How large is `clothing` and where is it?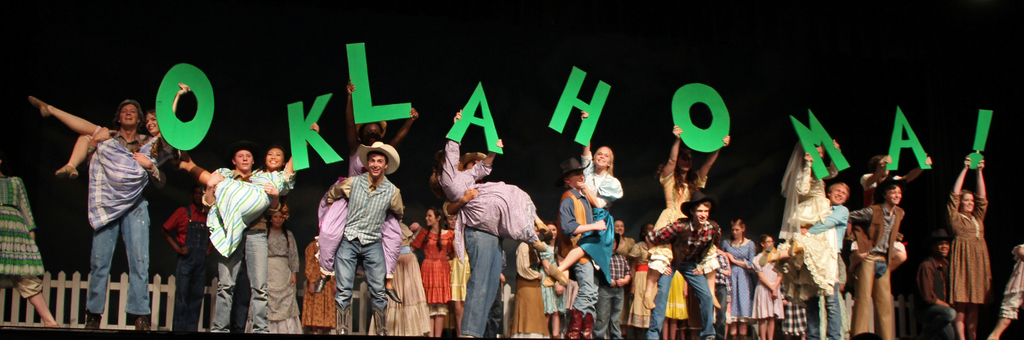
Bounding box: <box>1000,241,1023,337</box>.
